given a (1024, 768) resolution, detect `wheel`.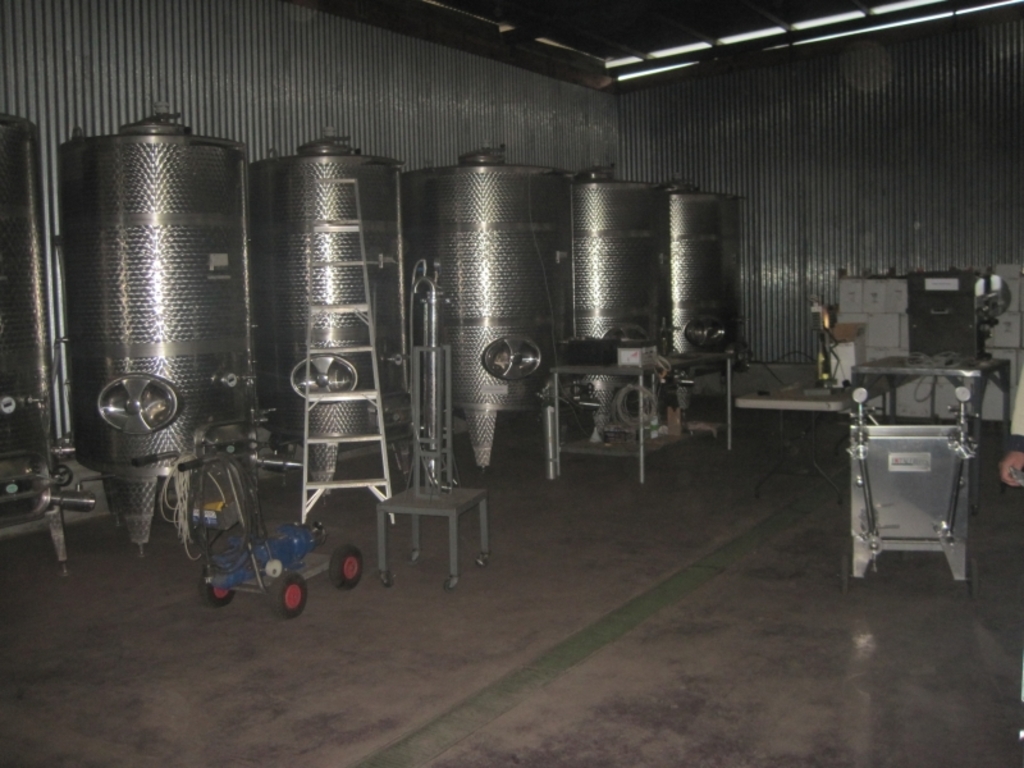
200 576 232 608.
